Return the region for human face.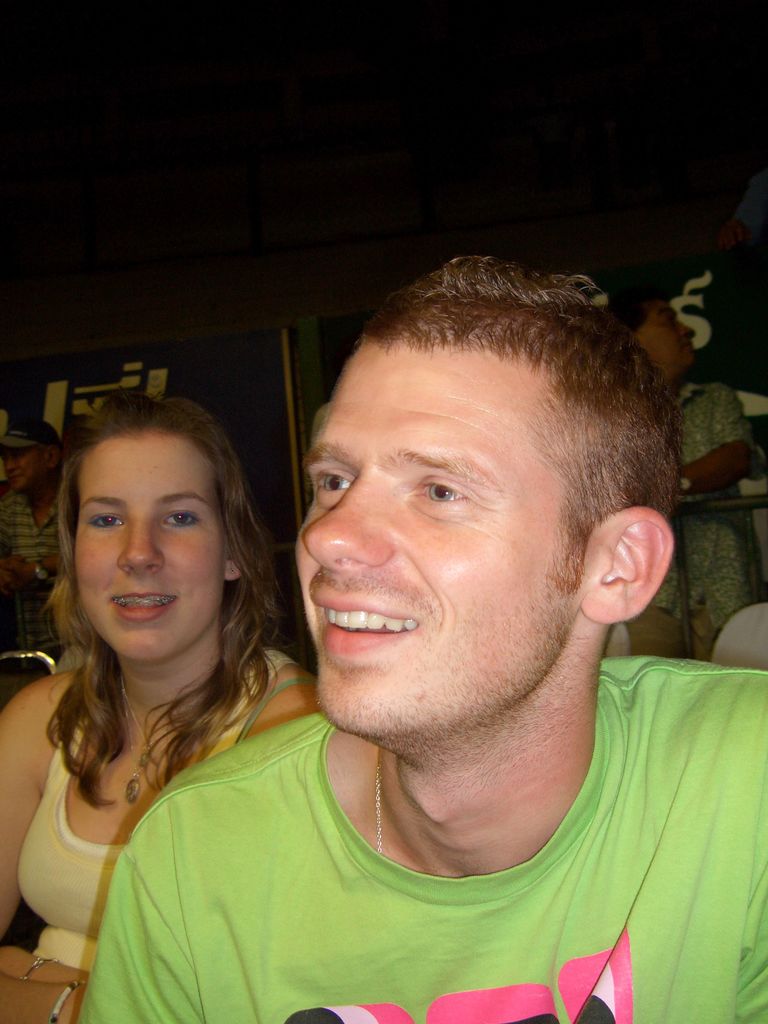
73,428,225,662.
